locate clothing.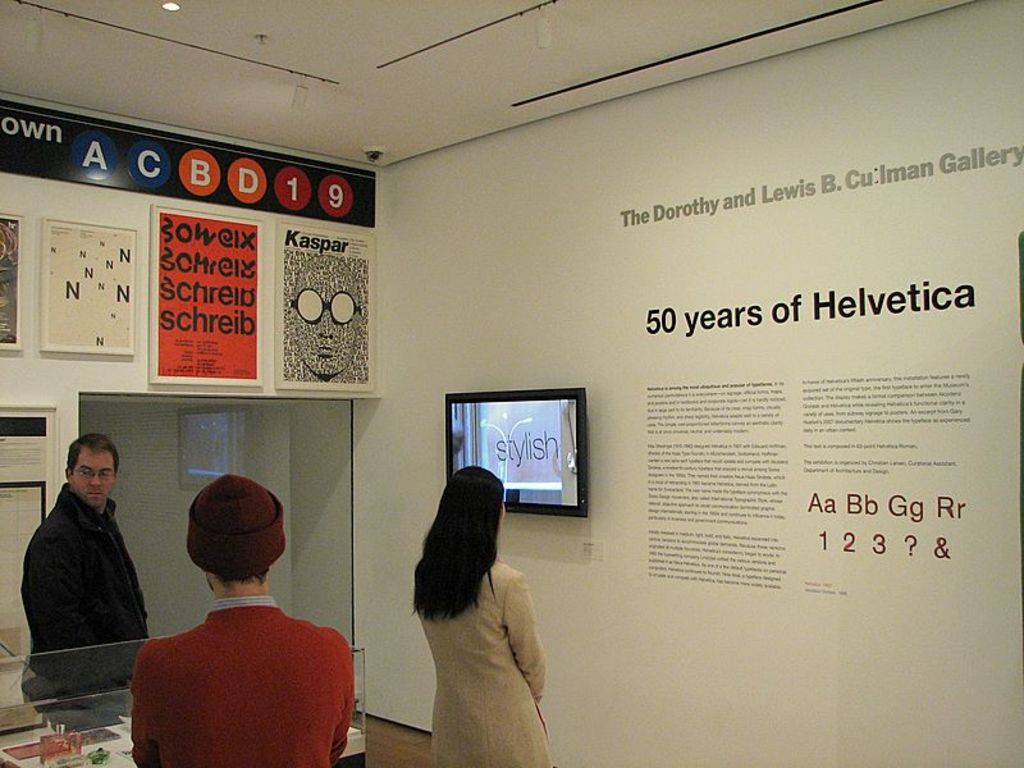
Bounding box: (415,559,549,767).
